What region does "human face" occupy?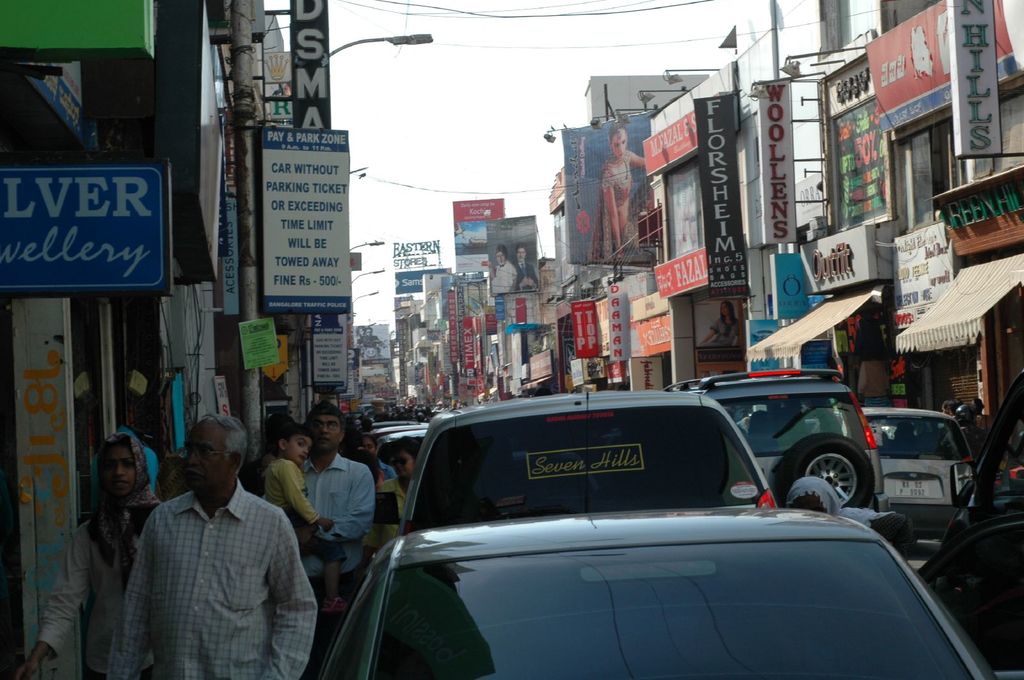
box(289, 432, 312, 463).
